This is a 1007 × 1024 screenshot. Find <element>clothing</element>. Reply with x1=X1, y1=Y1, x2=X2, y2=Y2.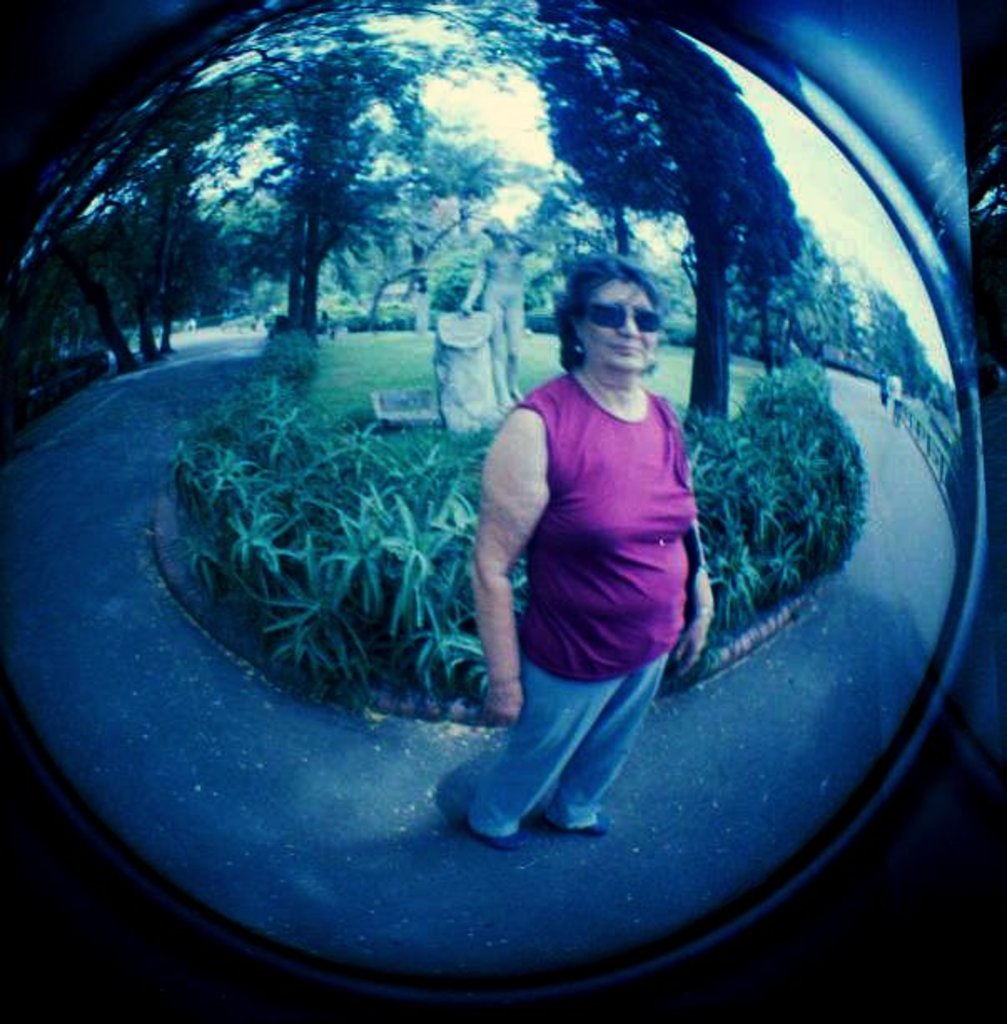
x1=436, y1=312, x2=763, y2=864.
